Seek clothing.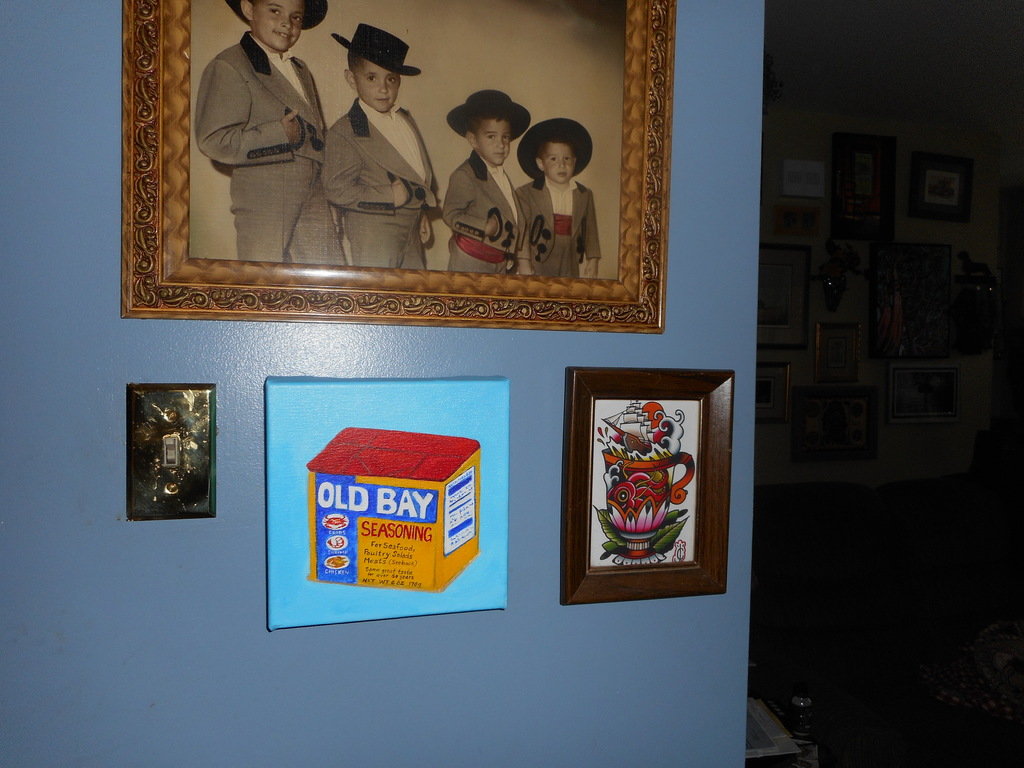
bbox=(516, 173, 600, 278).
